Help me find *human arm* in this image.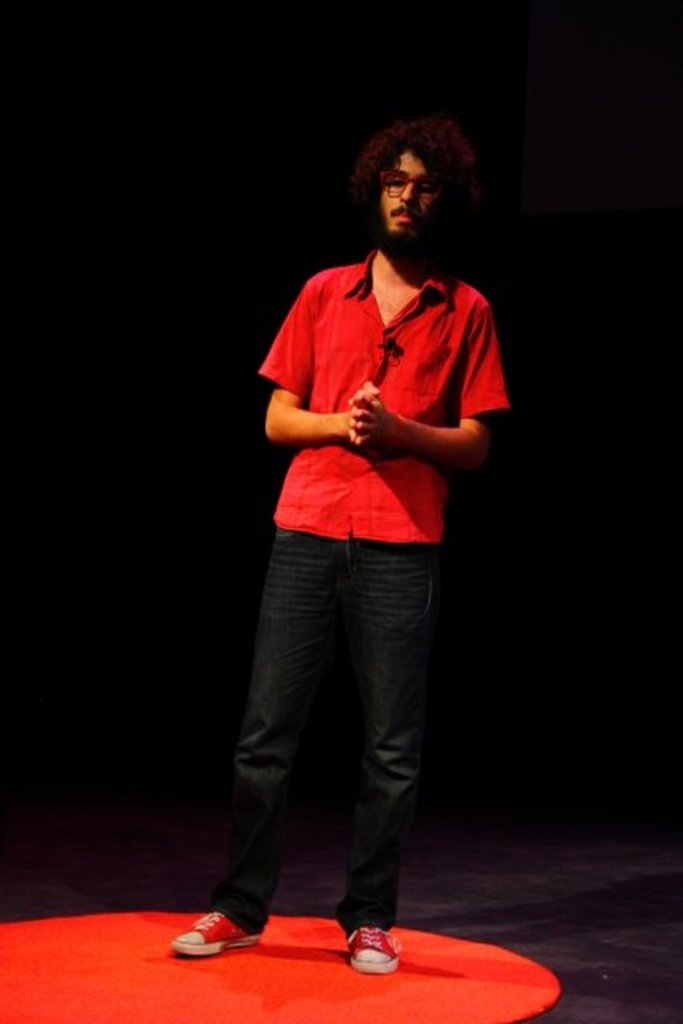
Found it: [left=259, top=282, right=381, bottom=434].
